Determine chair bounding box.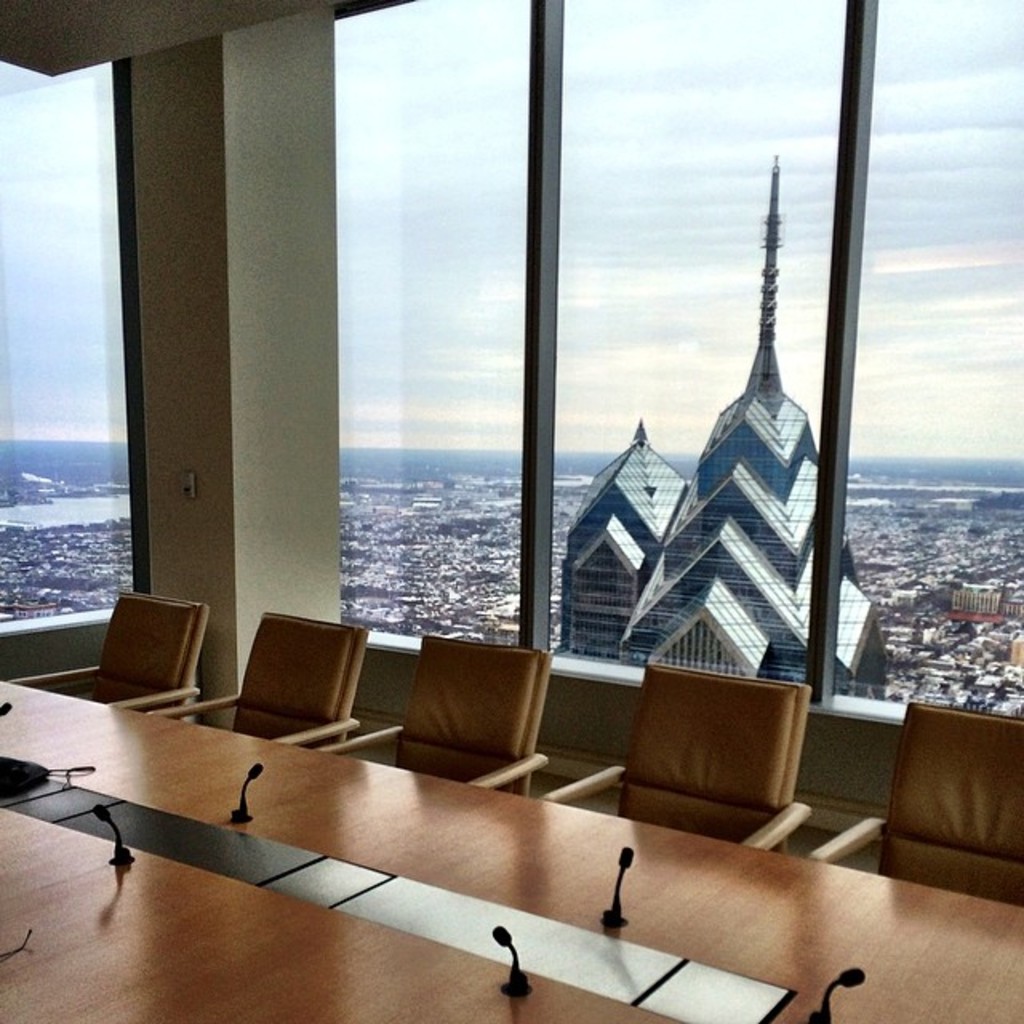
Determined: [147, 605, 378, 755].
